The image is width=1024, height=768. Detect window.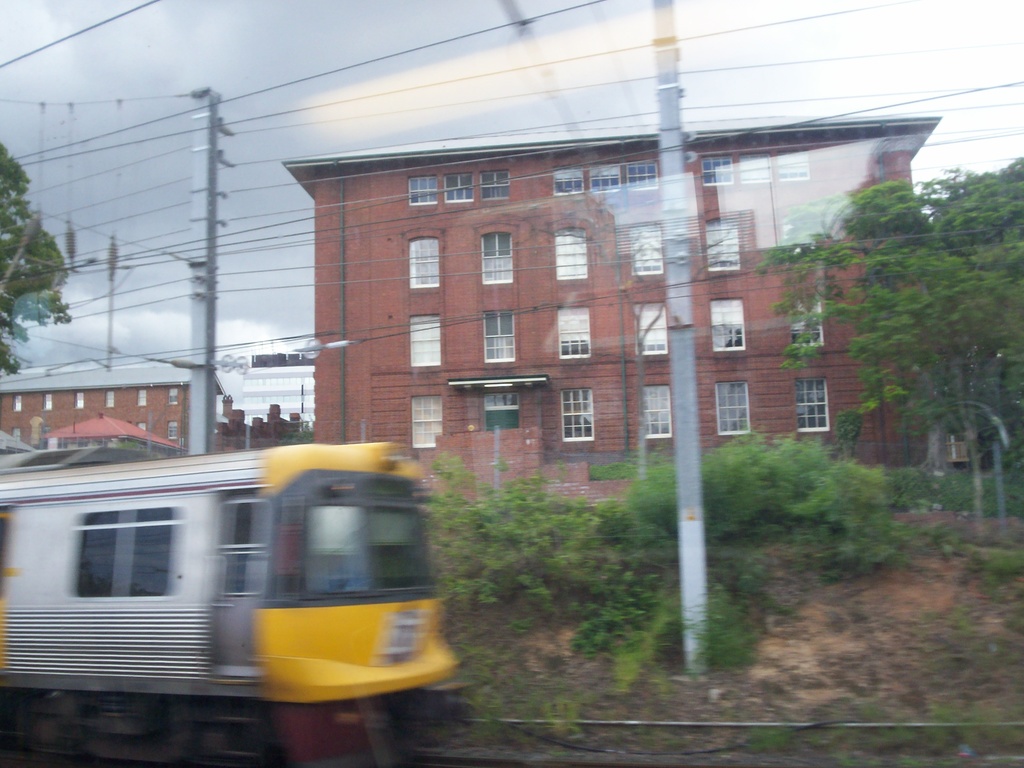
Detection: <bbox>627, 221, 664, 280</bbox>.
